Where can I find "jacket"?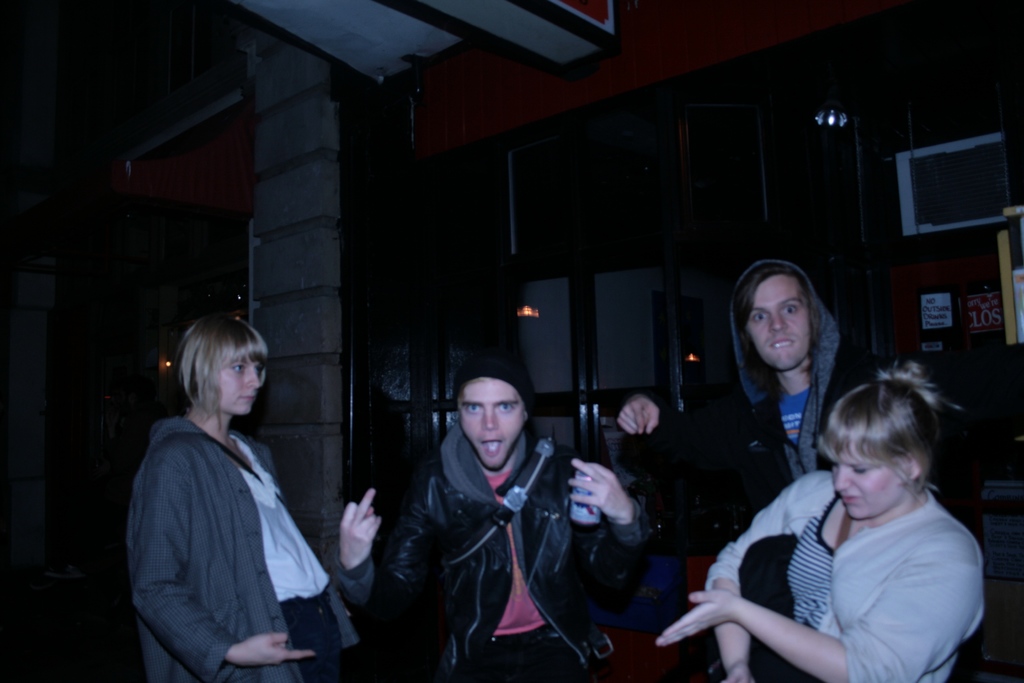
You can find it at 383,390,600,650.
